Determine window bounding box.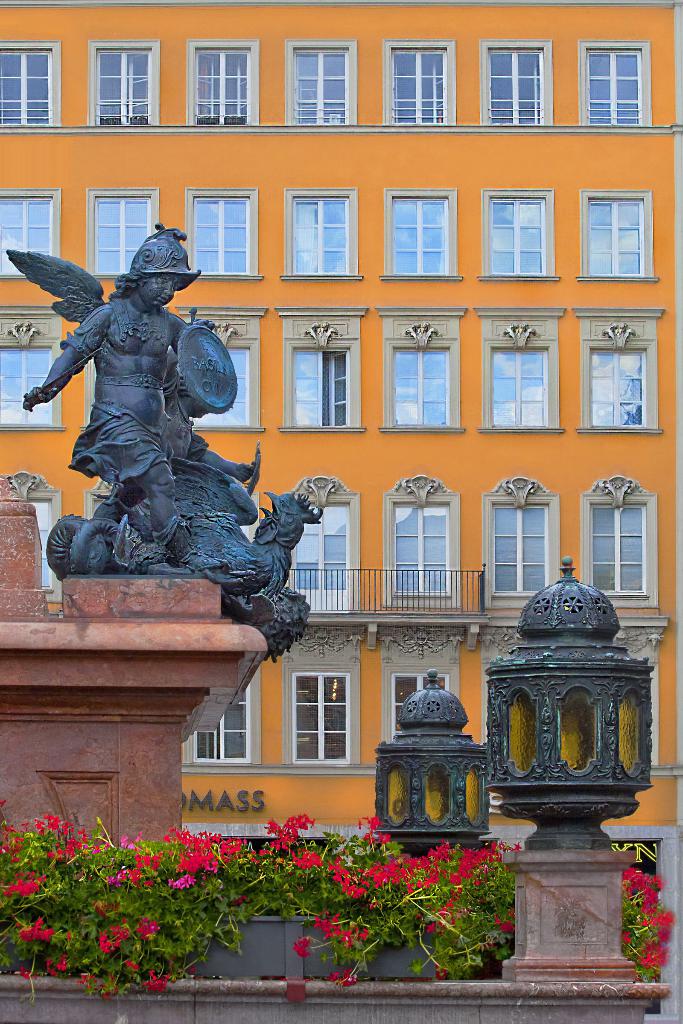
Determined: x1=591 y1=501 x2=646 y2=592.
